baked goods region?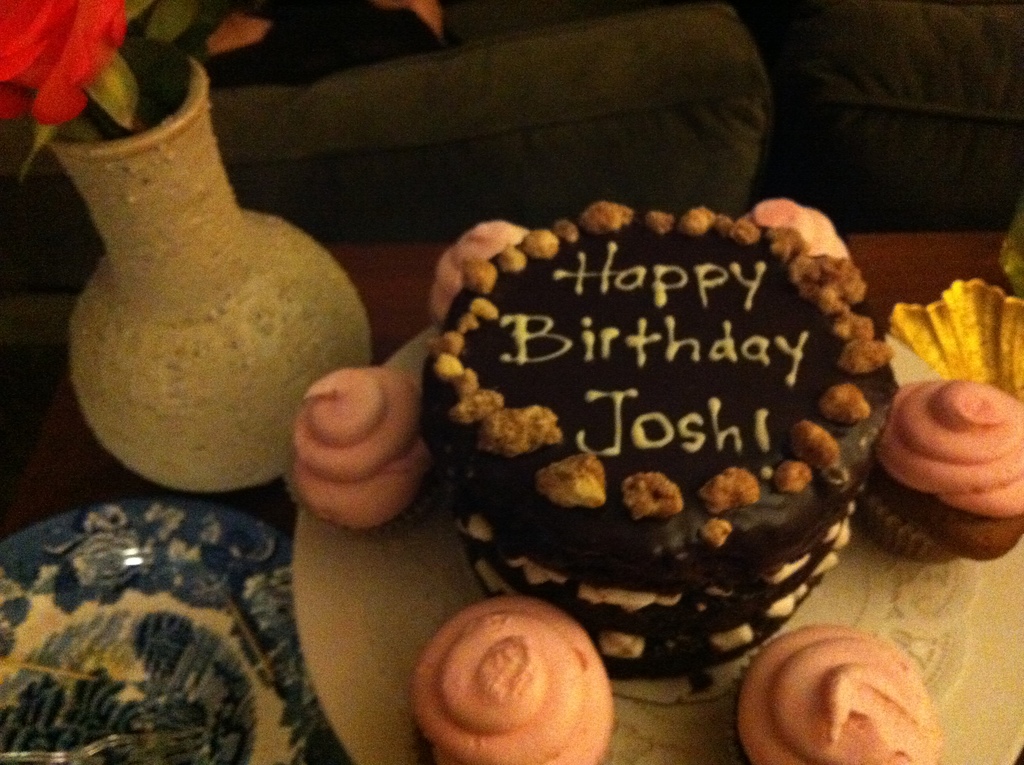
[748, 199, 851, 261]
